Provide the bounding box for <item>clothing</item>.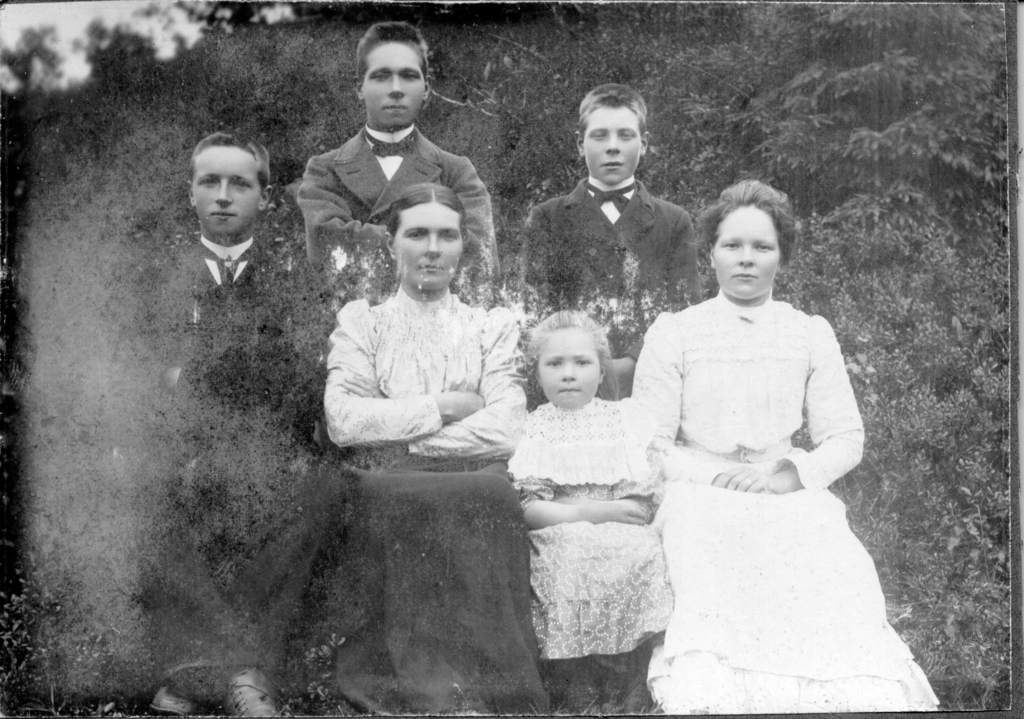
[left=618, top=259, right=915, bottom=679].
